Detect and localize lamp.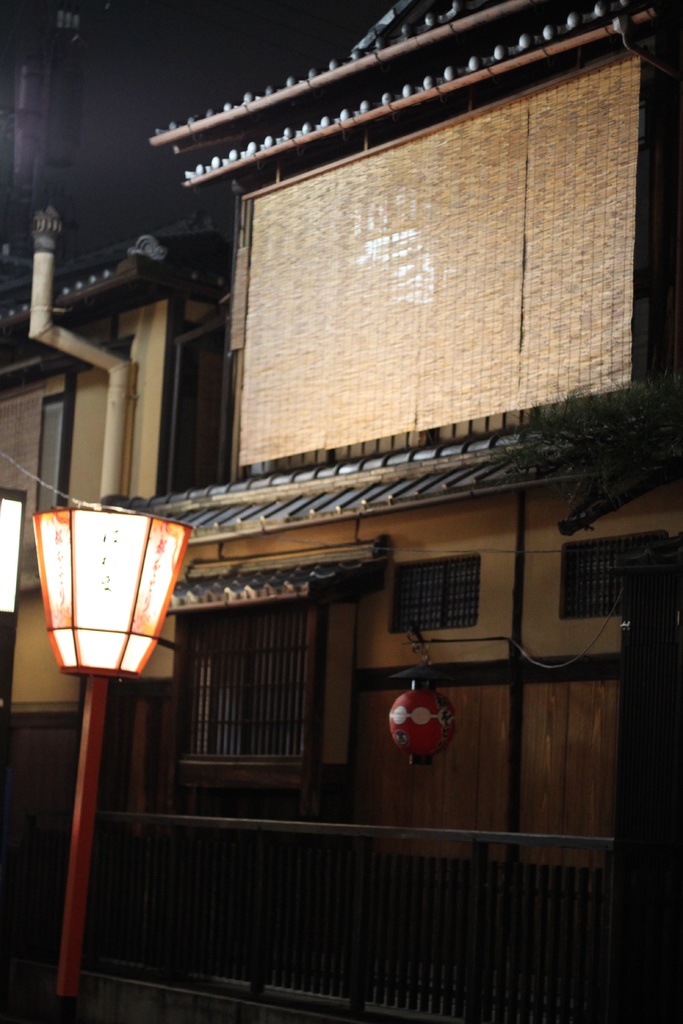
Localized at left=387, top=641, right=461, bottom=767.
